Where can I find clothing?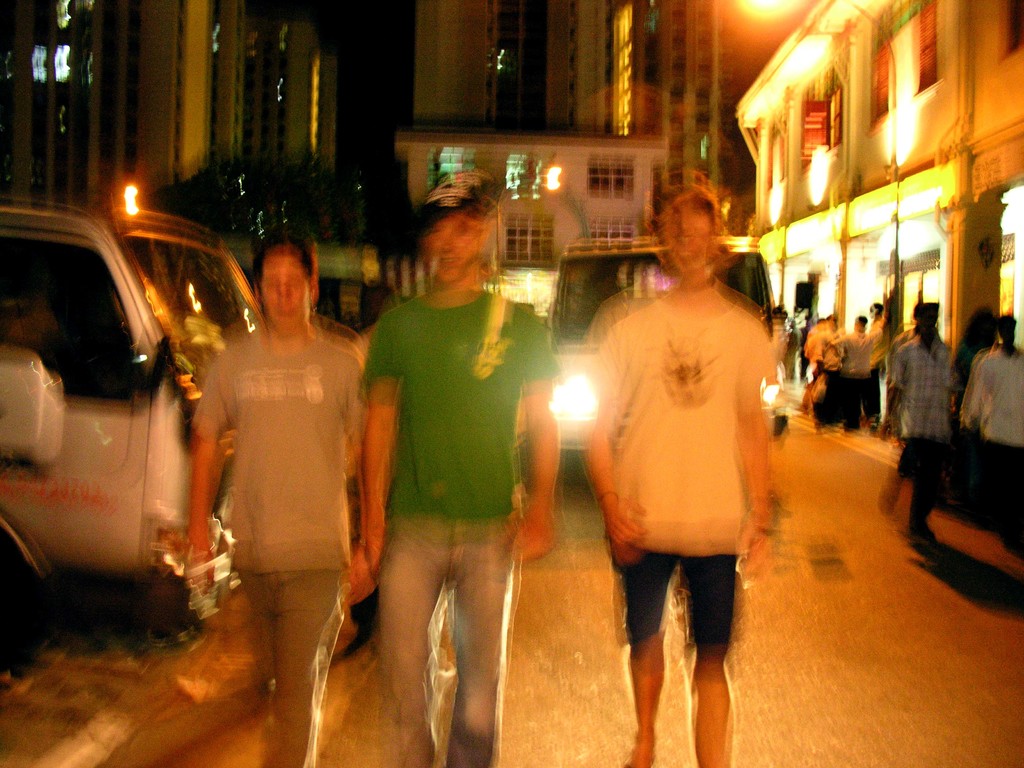
You can find it at 590/236/782/673.
